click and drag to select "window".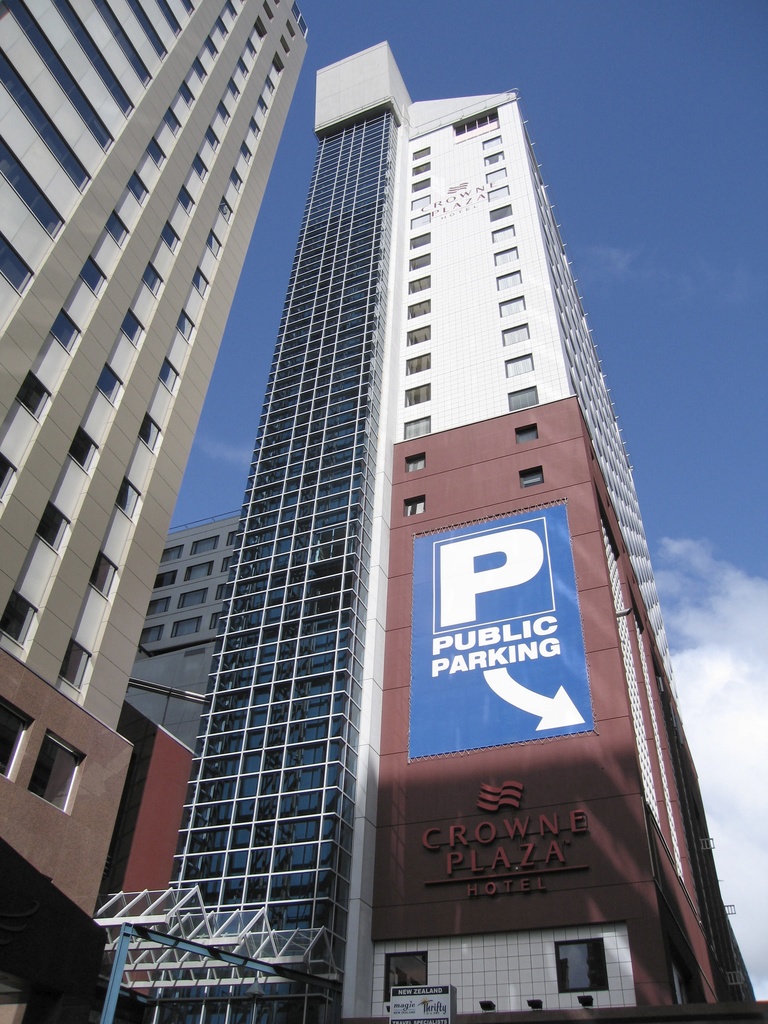
Selection: (x1=10, y1=731, x2=97, y2=835).
